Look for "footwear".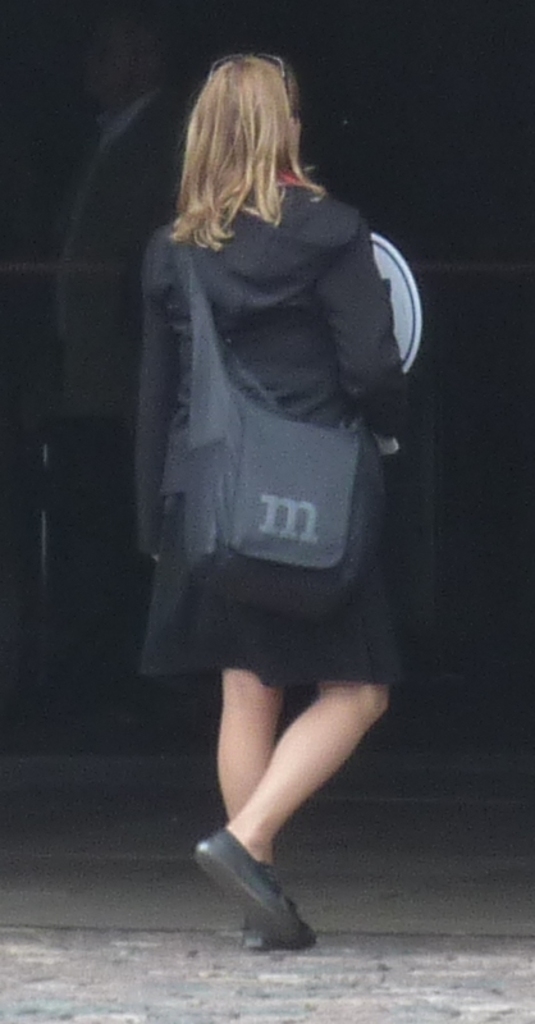
Found: [x1=239, y1=899, x2=270, y2=948].
